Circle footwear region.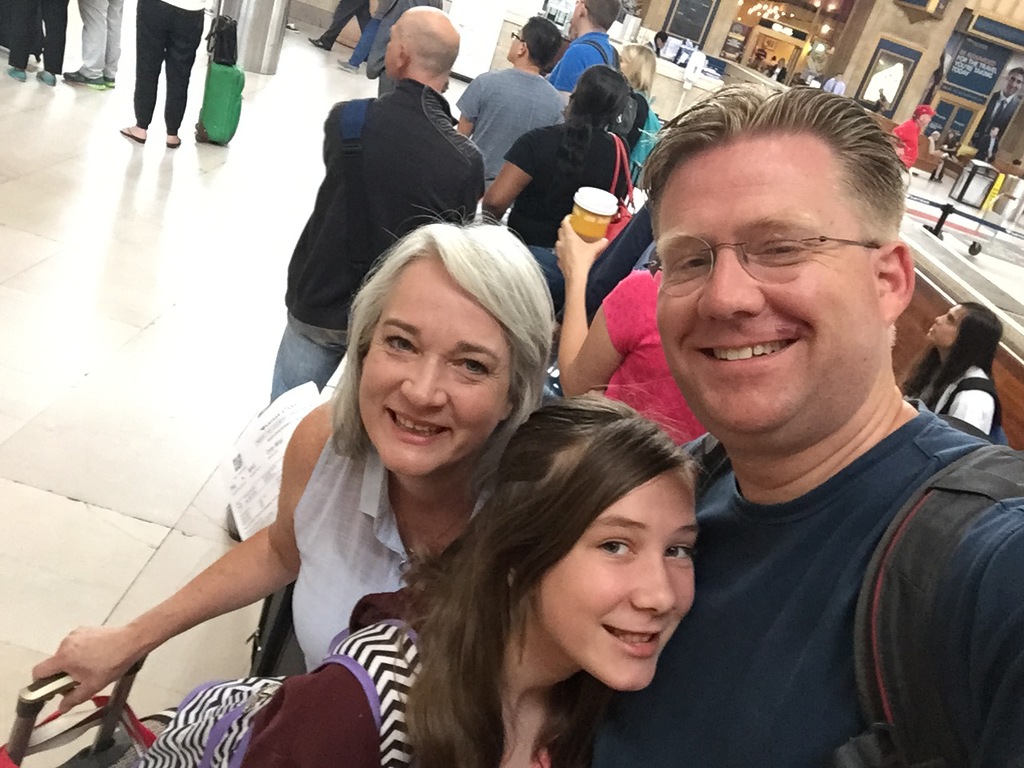
Region: [122, 125, 148, 141].
